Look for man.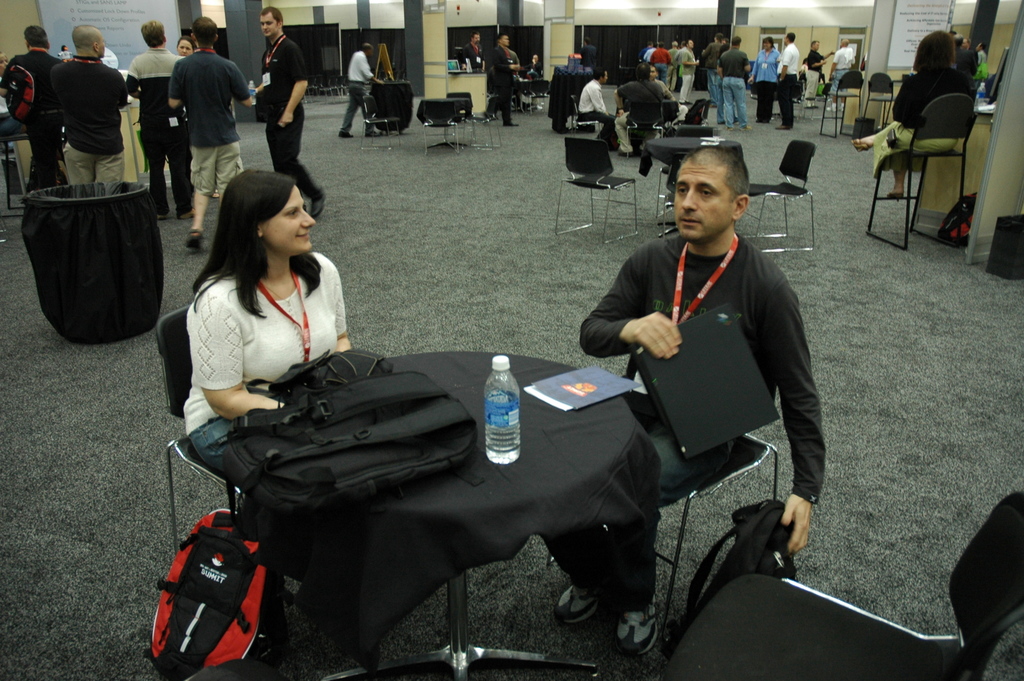
Found: bbox=(339, 45, 380, 140).
